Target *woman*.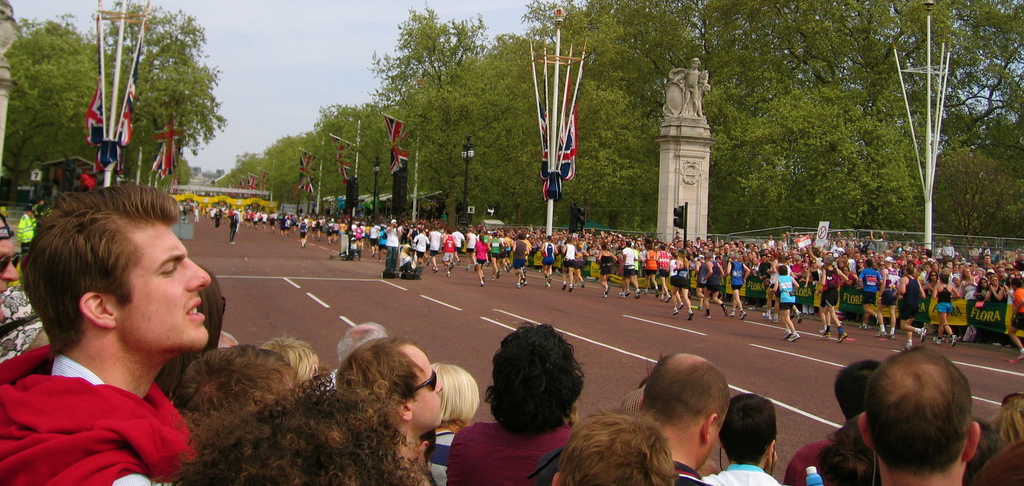
Target region: {"x1": 765, "y1": 263, "x2": 800, "y2": 342}.
